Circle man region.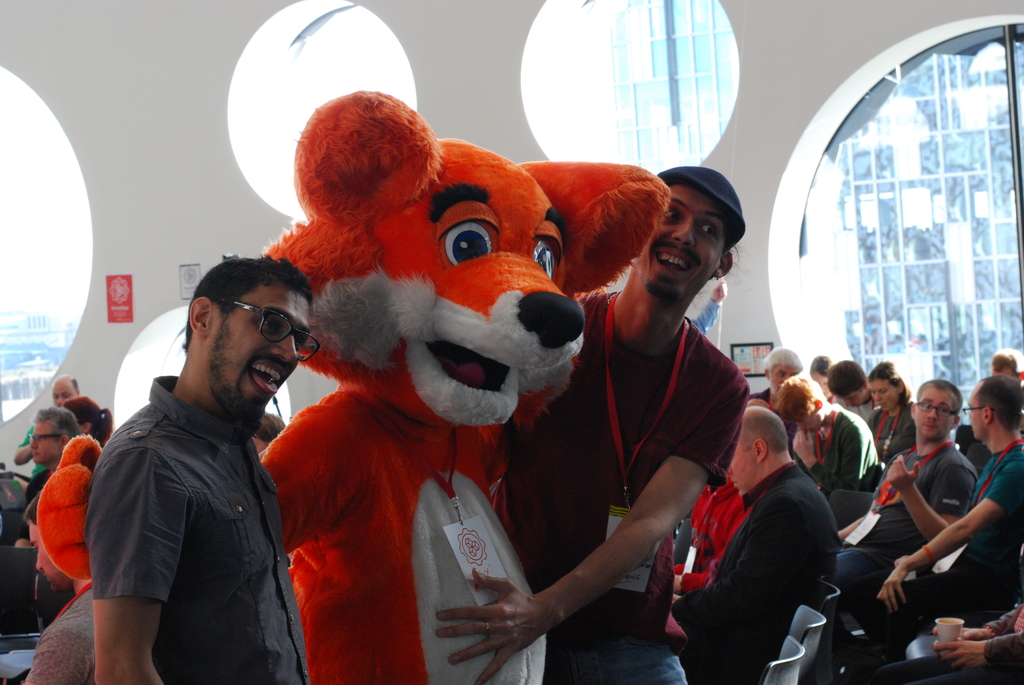
Region: l=777, t=380, r=883, b=500.
